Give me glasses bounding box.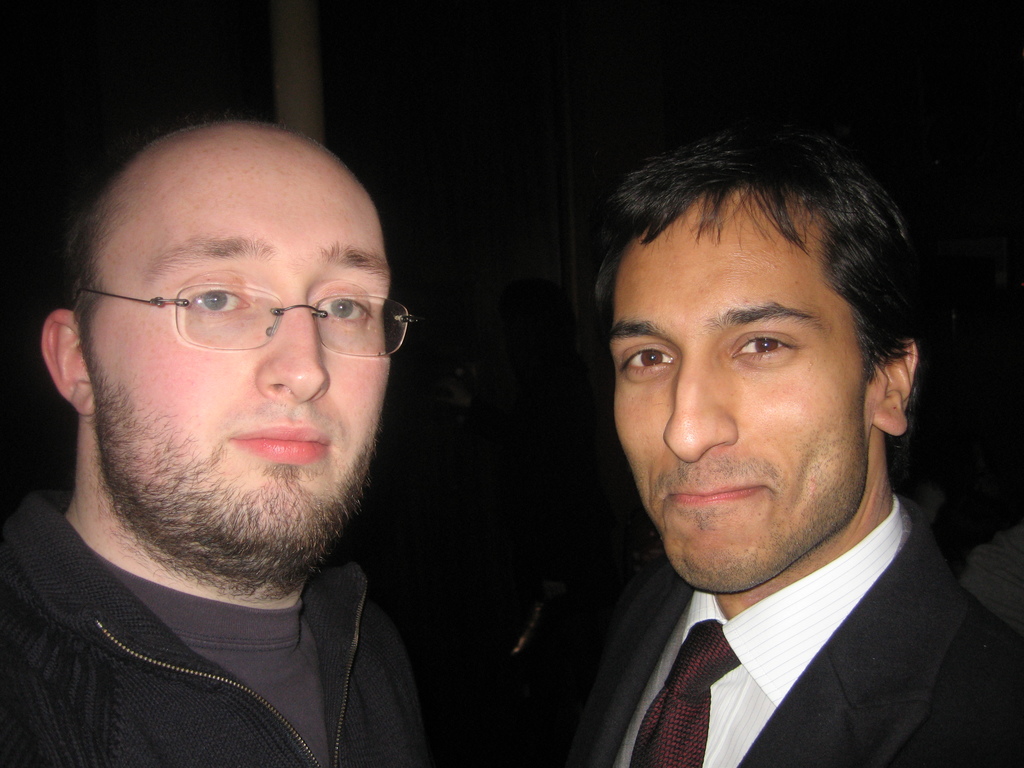
(x1=81, y1=260, x2=388, y2=359).
